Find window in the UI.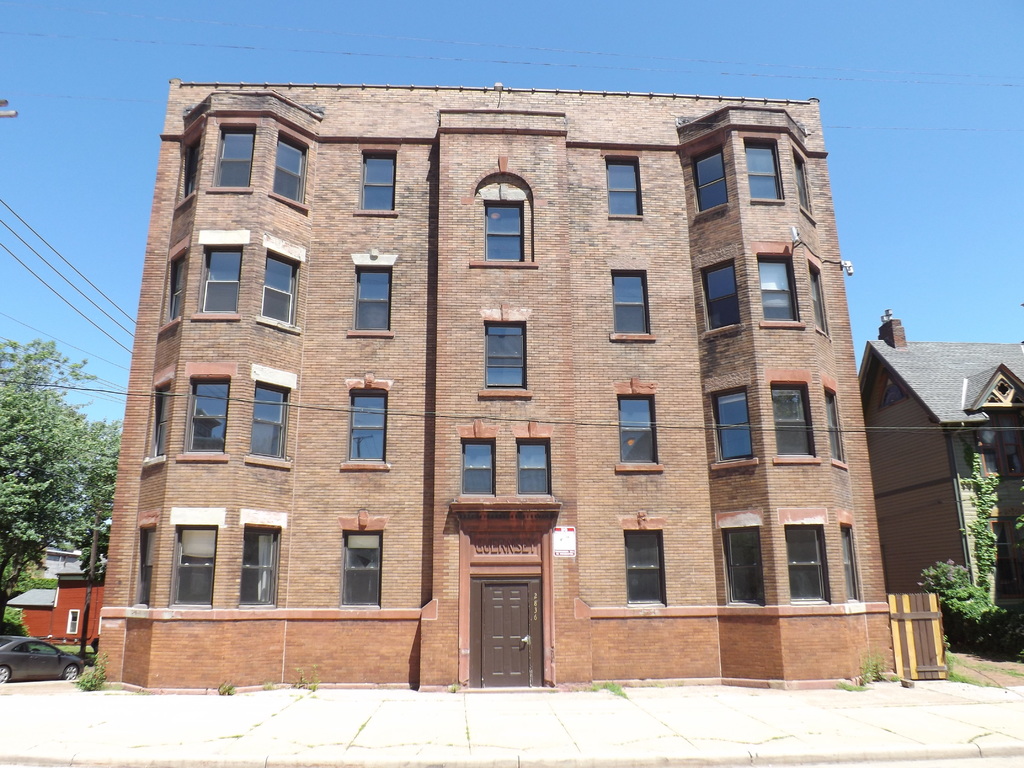
UI element at x1=520, y1=436, x2=550, y2=493.
